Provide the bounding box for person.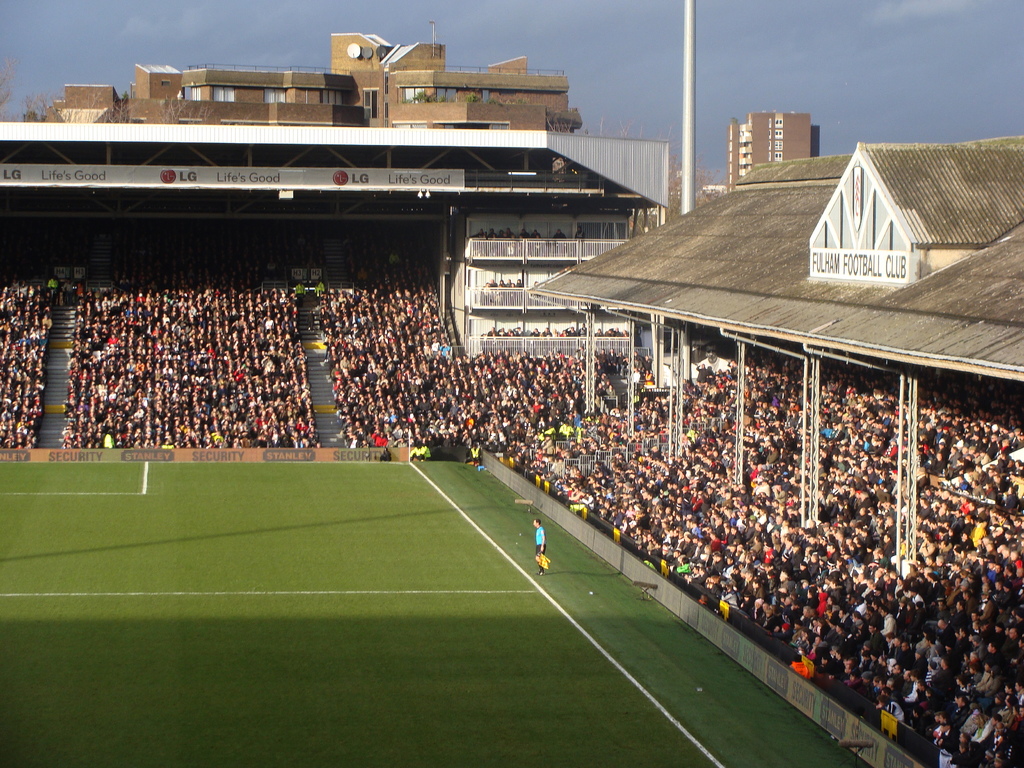
{"x1": 49, "y1": 275, "x2": 60, "y2": 291}.
